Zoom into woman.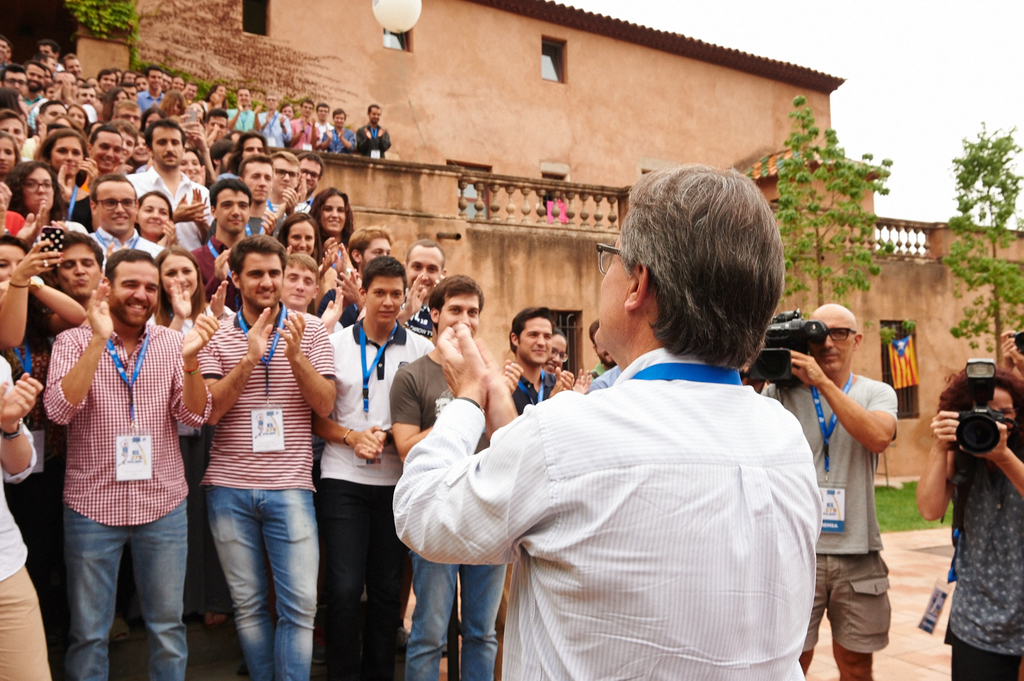
Zoom target: bbox(915, 368, 1023, 680).
